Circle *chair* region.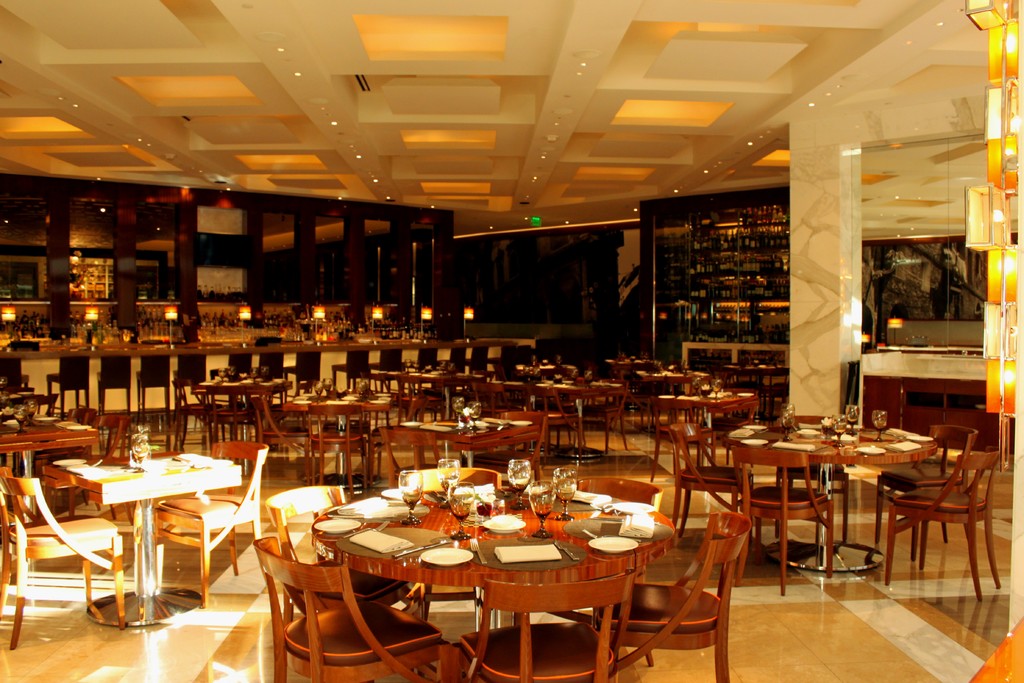
Region: x1=593, y1=508, x2=751, y2=682.
